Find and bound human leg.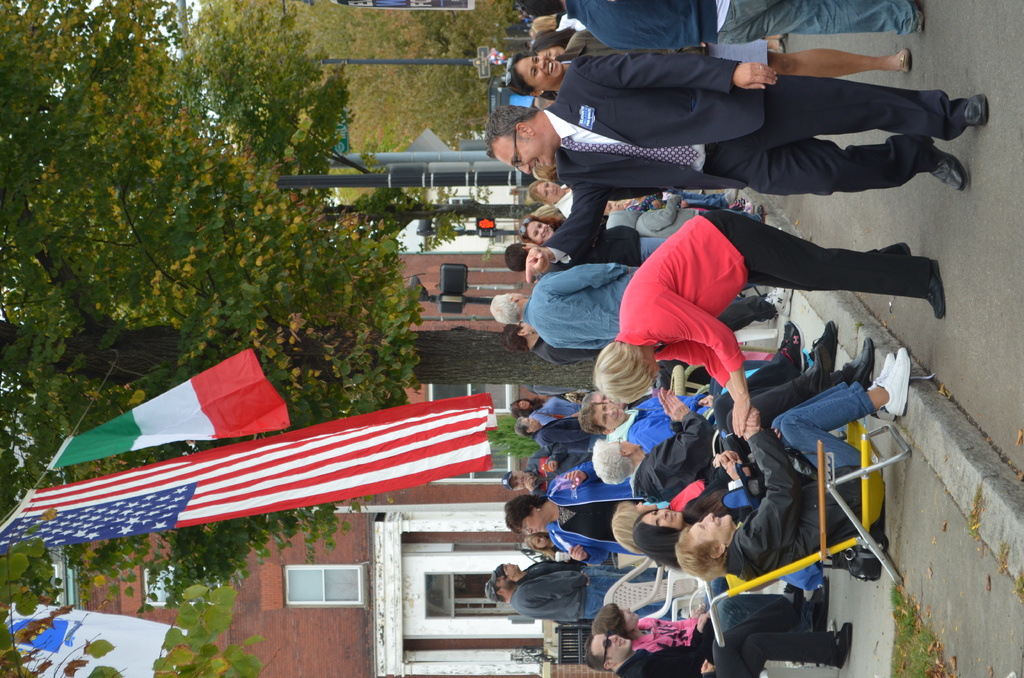
Bound: bbox=[719, 581, 854, 677].
